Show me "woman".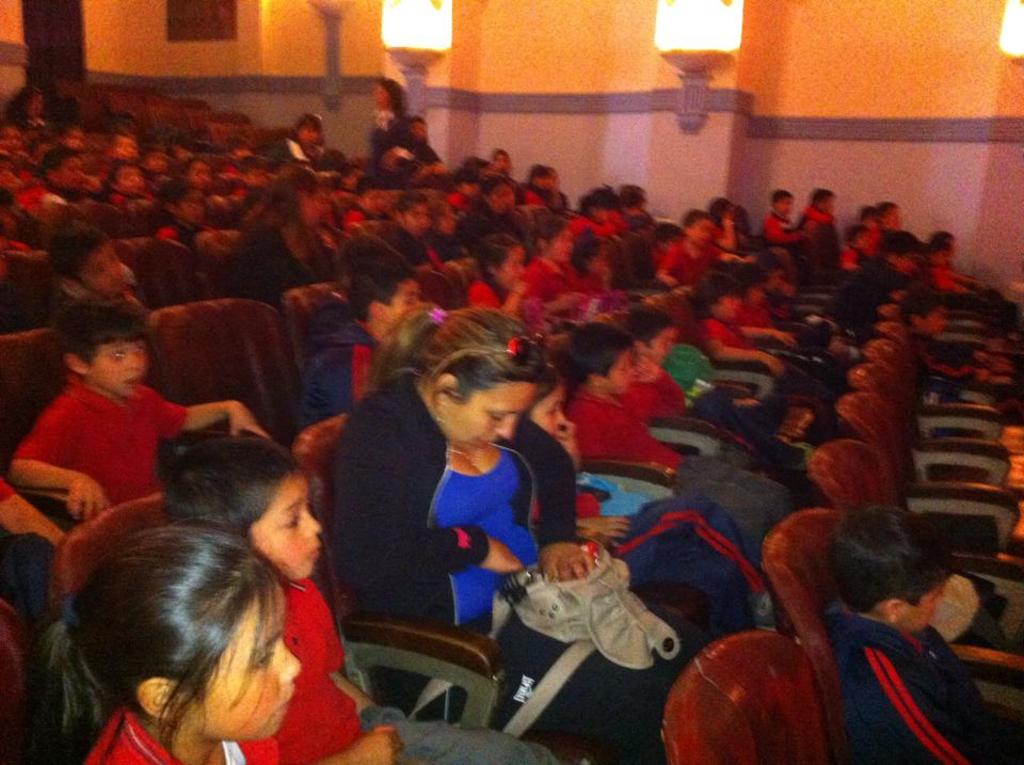
"woman" is here: [365, 75, 417, 166].
